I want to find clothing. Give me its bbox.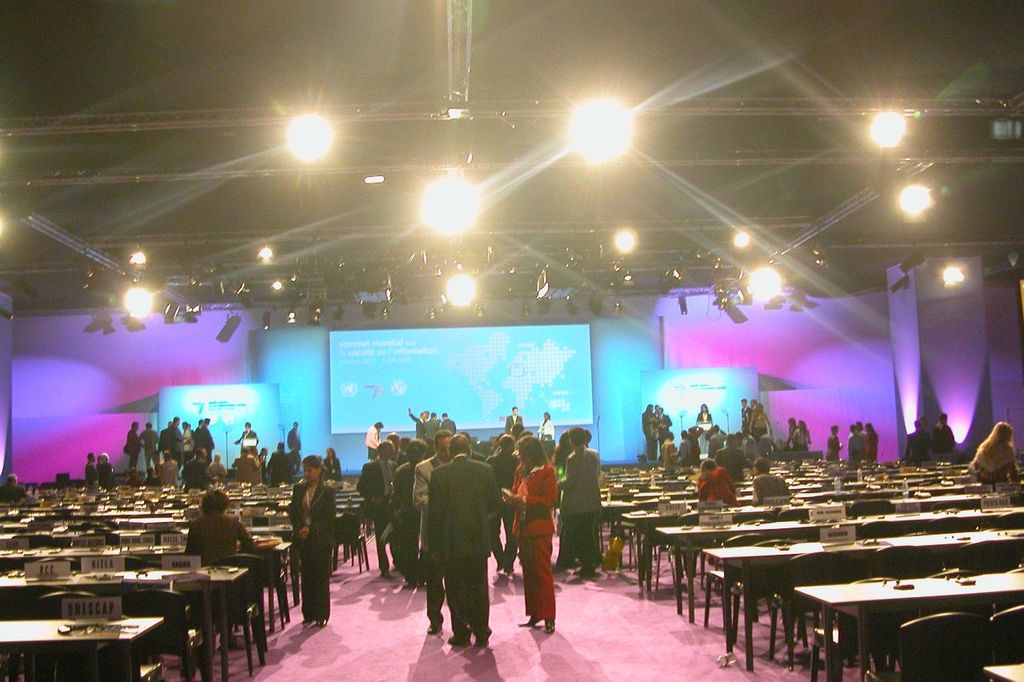
(x1=262, y1=446, x2=293, y2=481).
